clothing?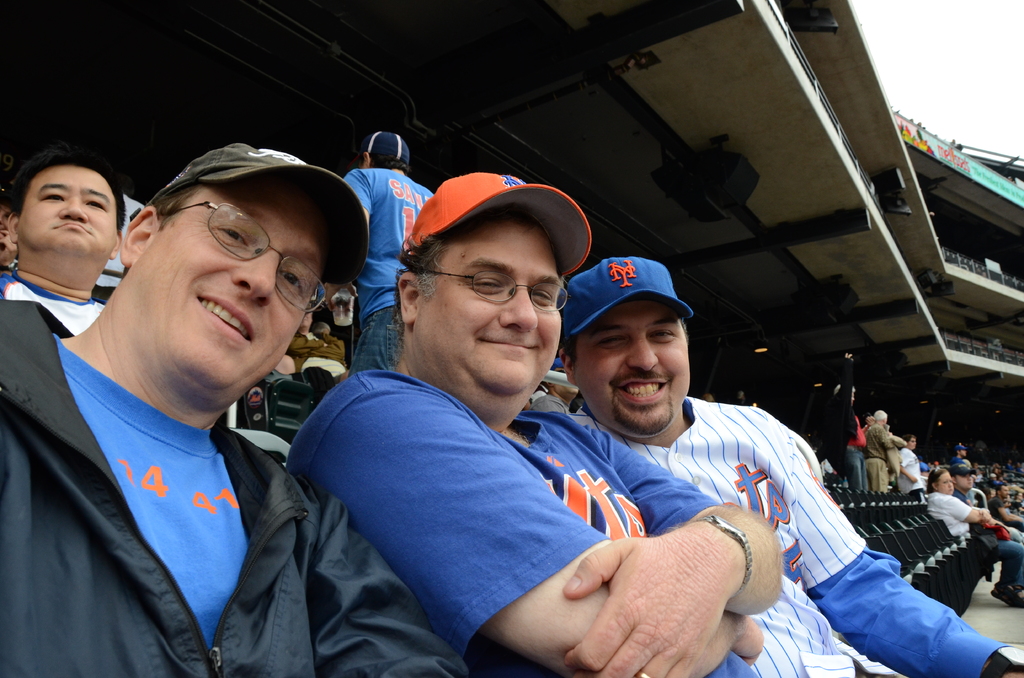
(left=343, top=167, right=431, bottom=314)
